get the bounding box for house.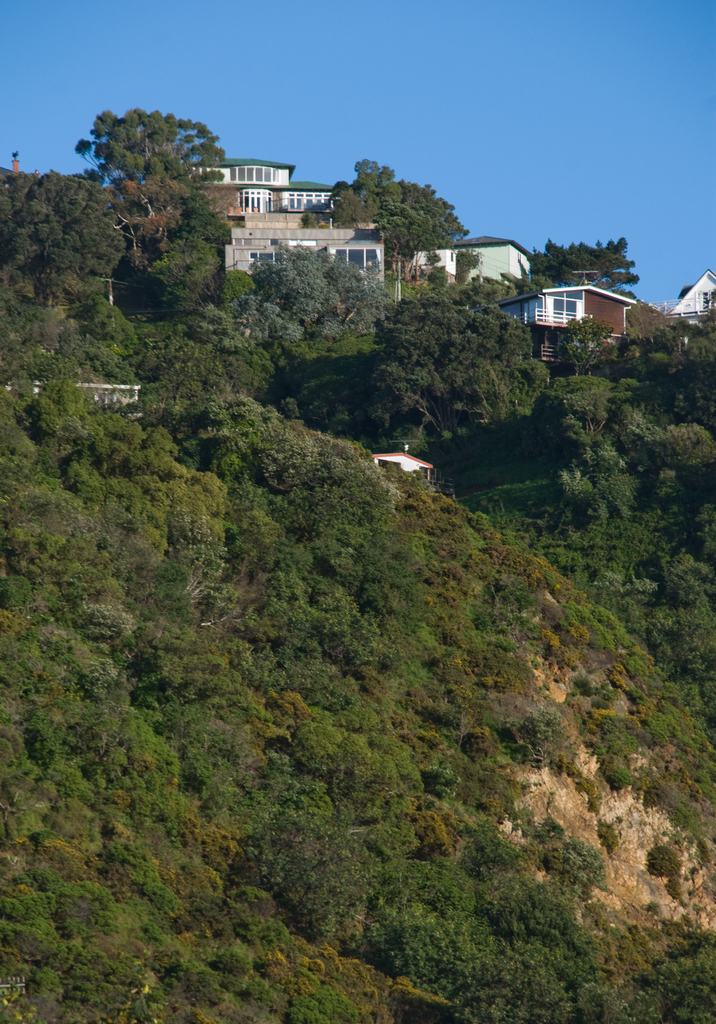
select_region(4, 120, 196, 237).
